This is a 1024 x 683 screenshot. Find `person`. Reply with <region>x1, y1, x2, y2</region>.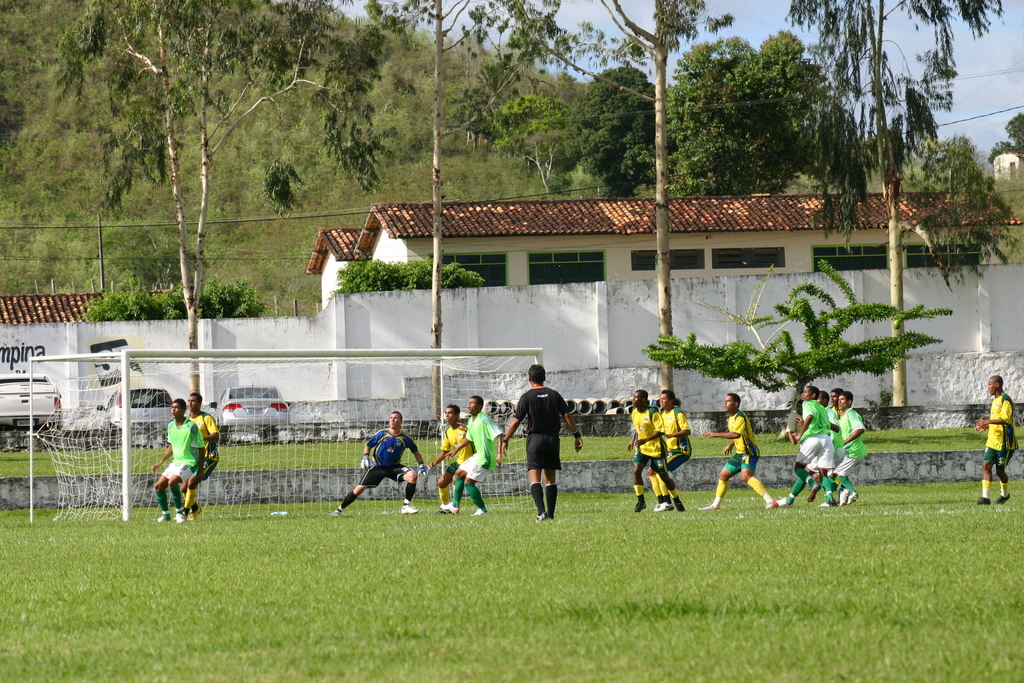
<region>502, 362, 583, 519</region>.
